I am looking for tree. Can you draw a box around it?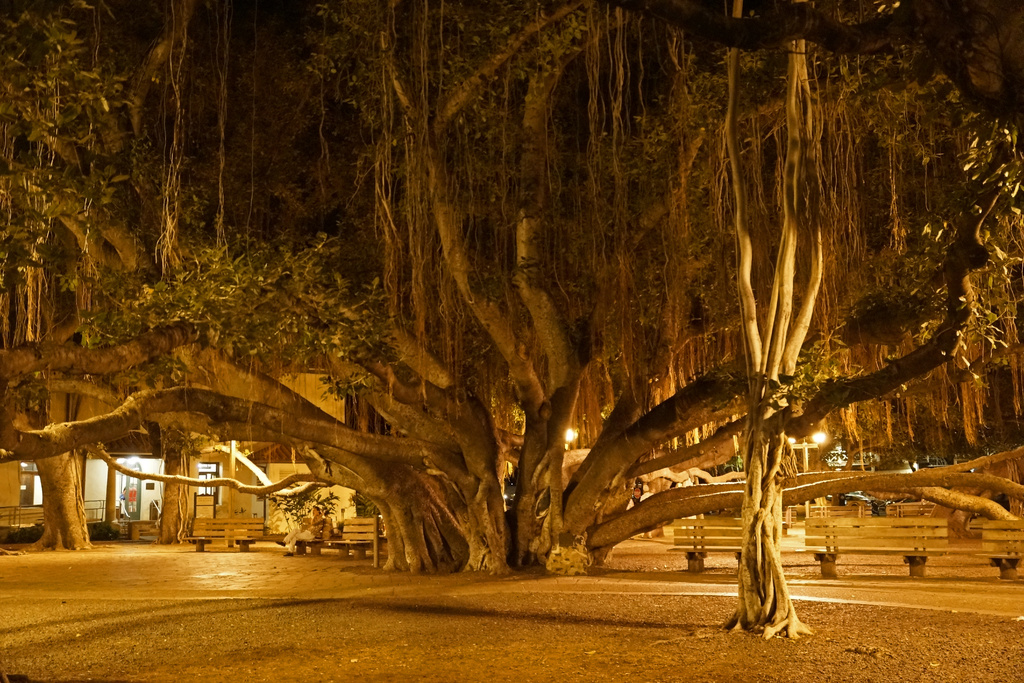
Sure, the bounding box is (0, 0, 1023, 572).
